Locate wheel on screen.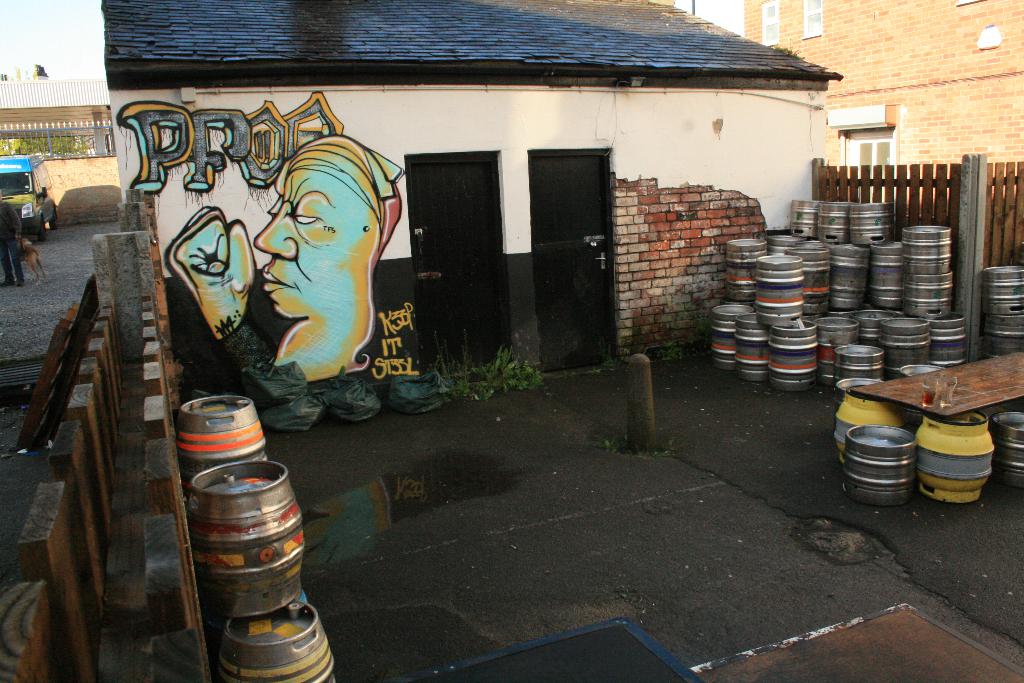
On screen at select_region(36, 217, 45, 243).
